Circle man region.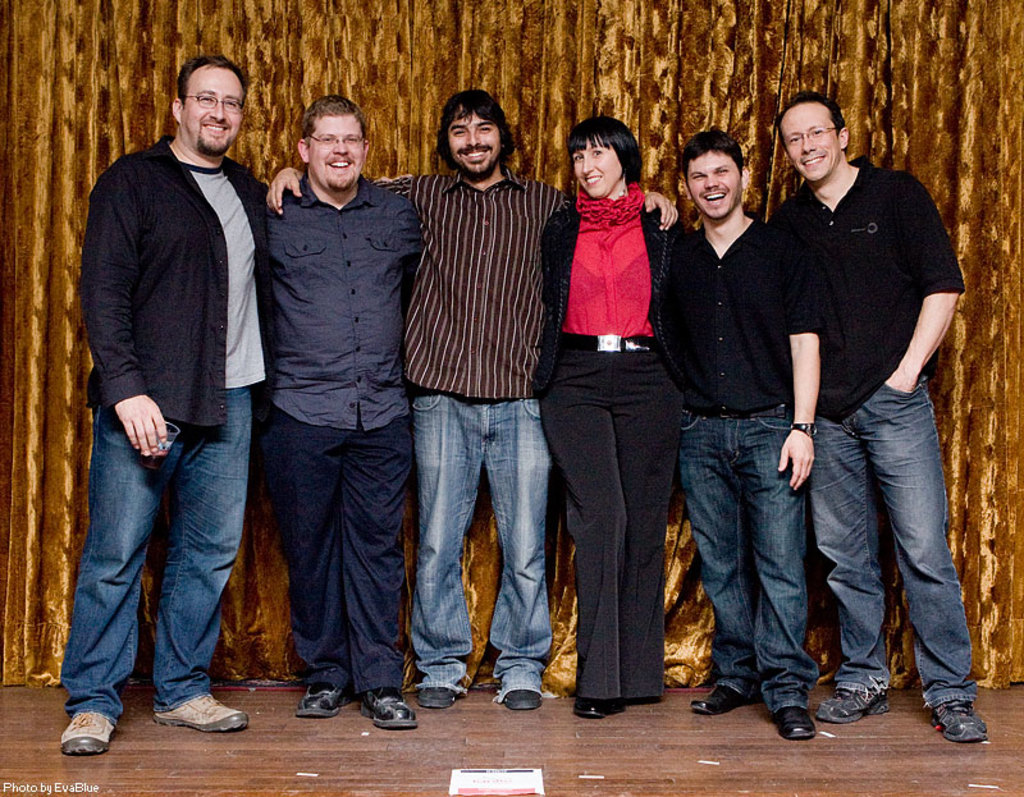
Region: {"x1": 261, "y1": 92, "x2": 426, "y2": 729}.
